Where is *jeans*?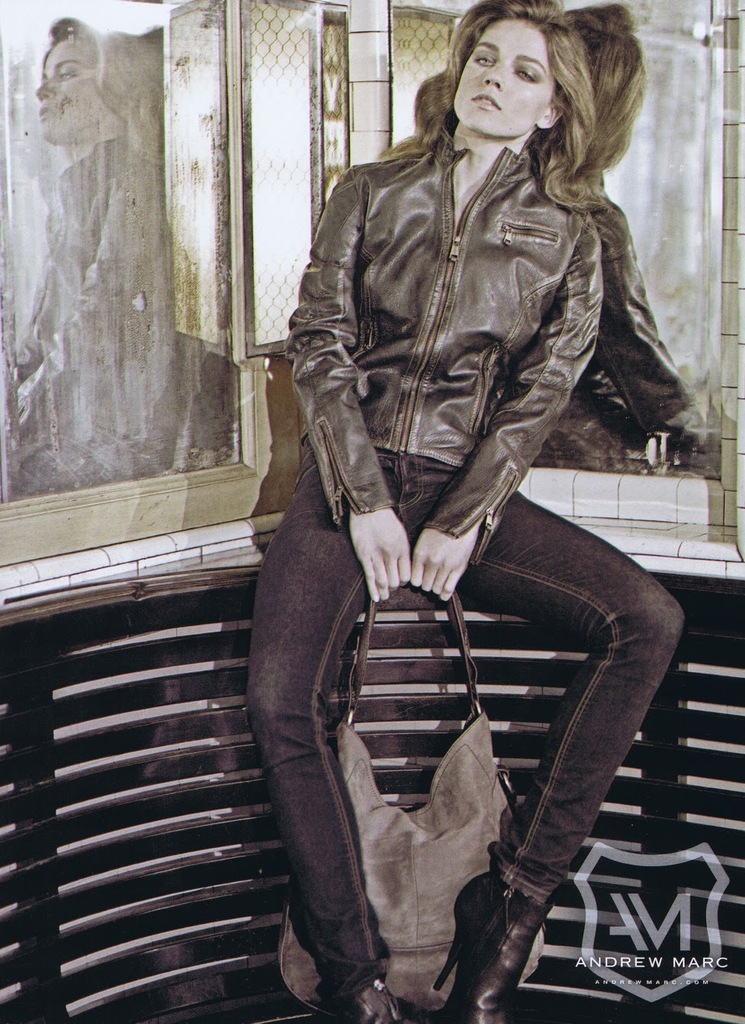
[239,453,687,998].
